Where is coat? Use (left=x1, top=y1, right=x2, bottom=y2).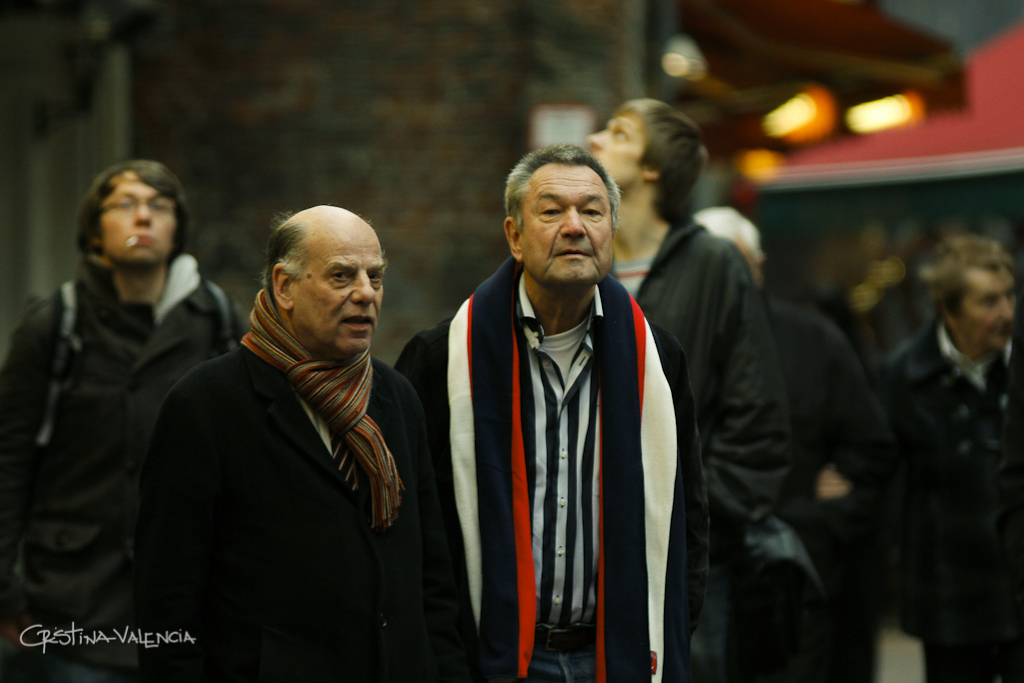
(left=628, top=203, right=783, bottom=541).
